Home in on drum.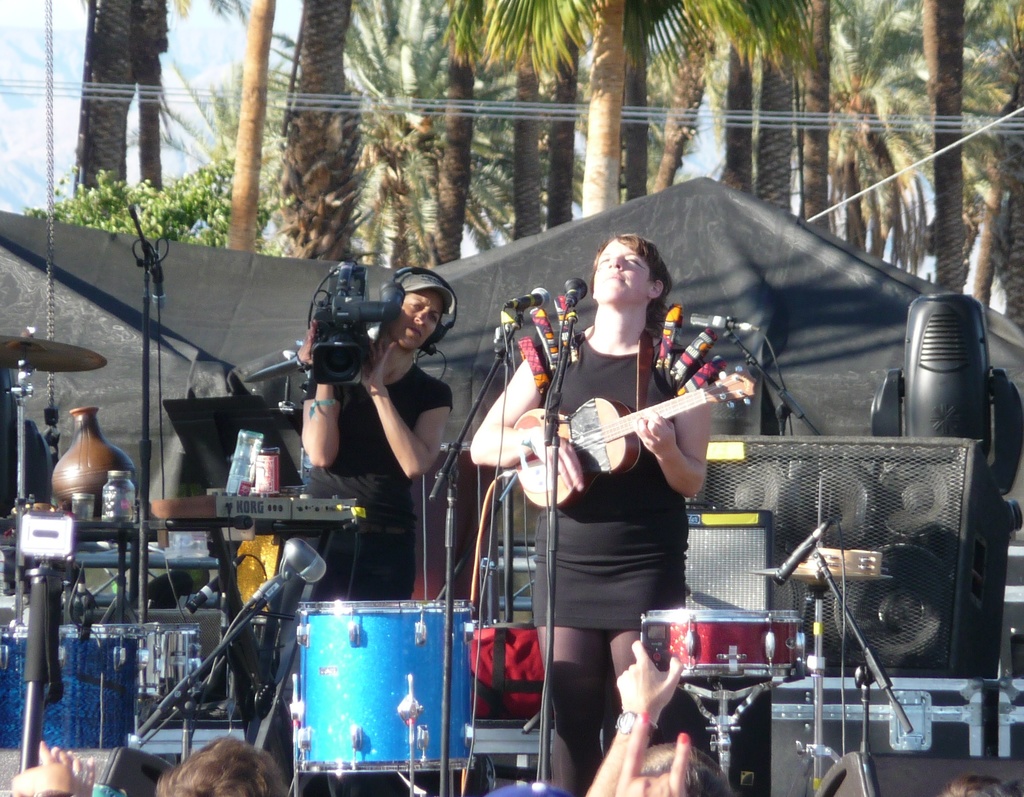
Homed in at 0,620,148,788.
